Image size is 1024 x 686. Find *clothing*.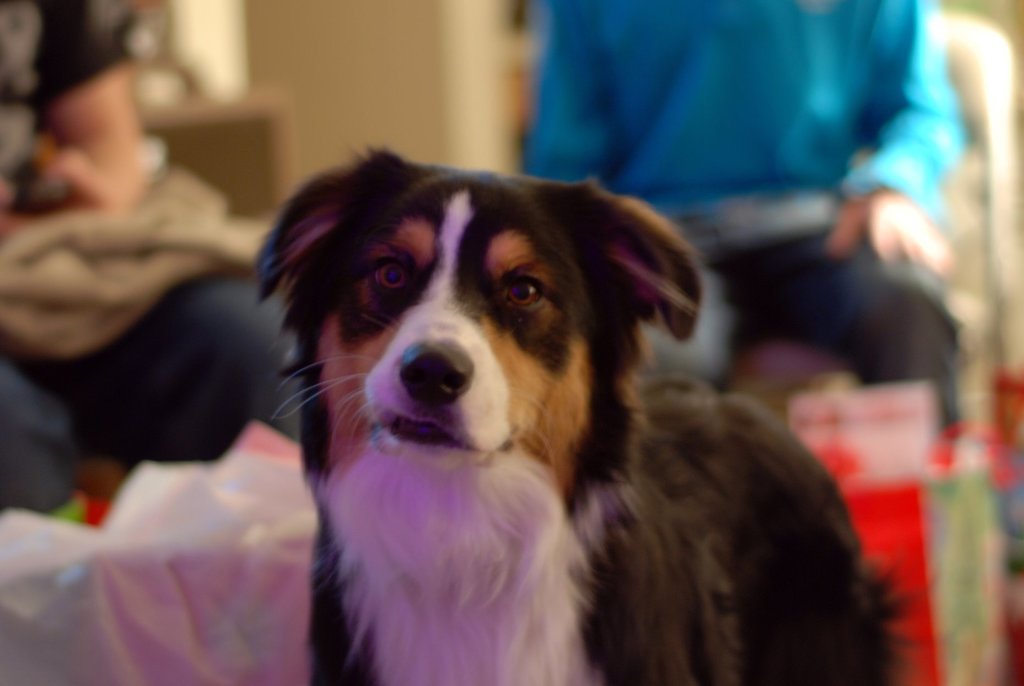
box(525, 1, 963, 227).
